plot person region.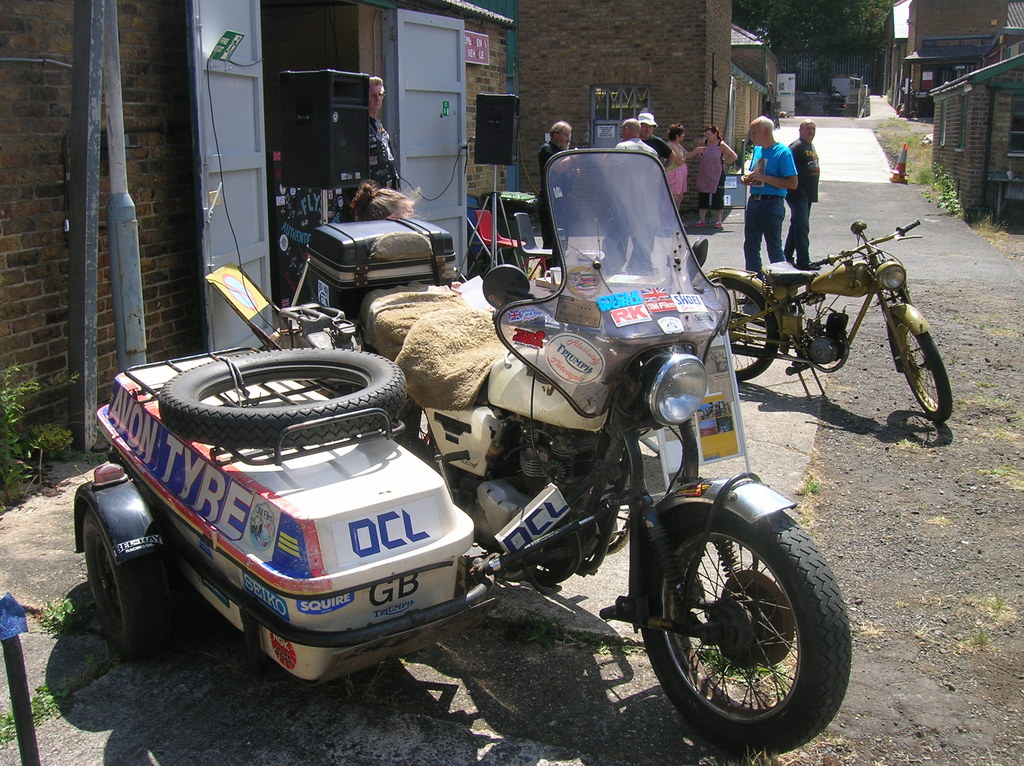
Plotted at locate(692, 126, 737, 228).
